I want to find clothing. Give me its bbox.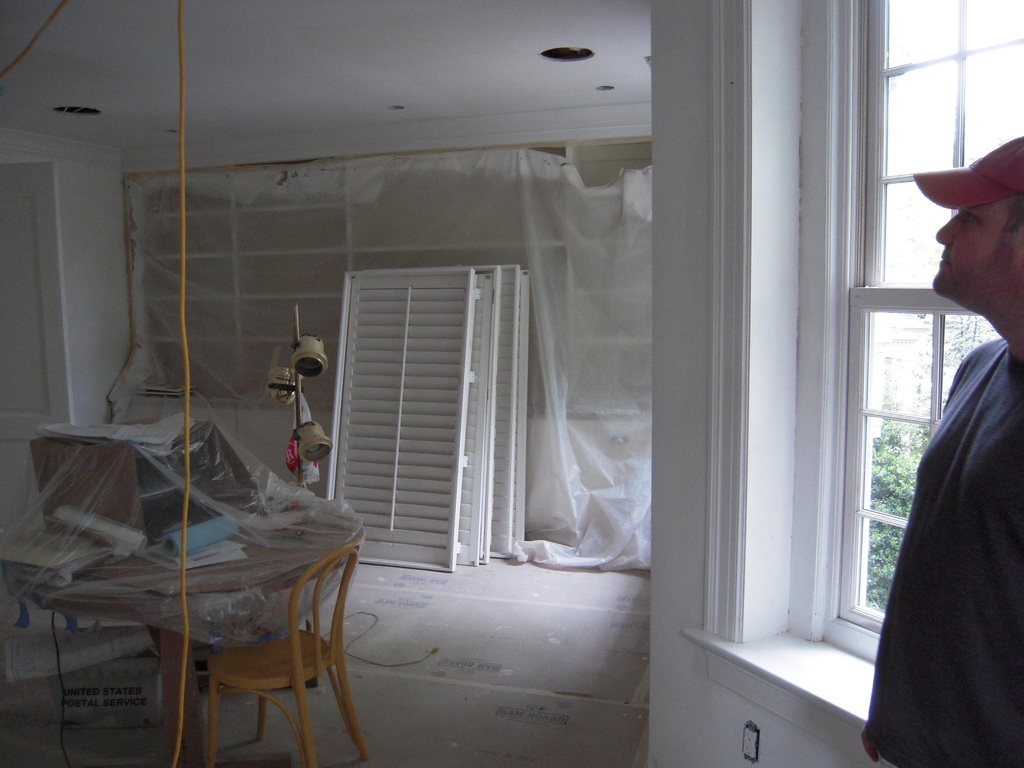
[867, 378, 1011, 756].
